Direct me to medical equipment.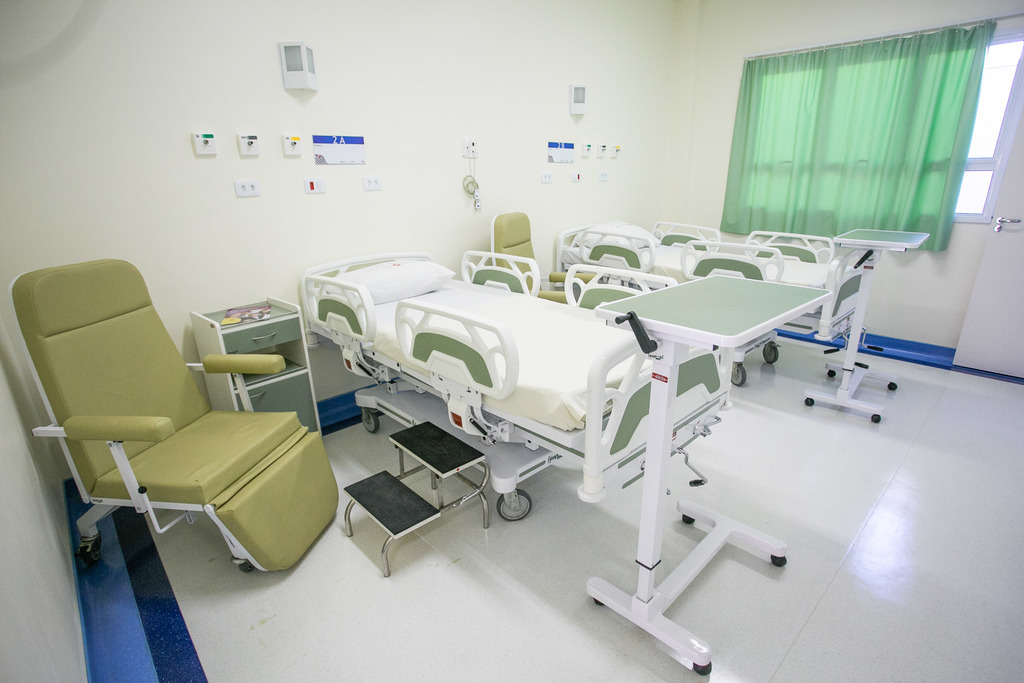
Direction: (x1=801, y1=226, x2=932, y2=424).
